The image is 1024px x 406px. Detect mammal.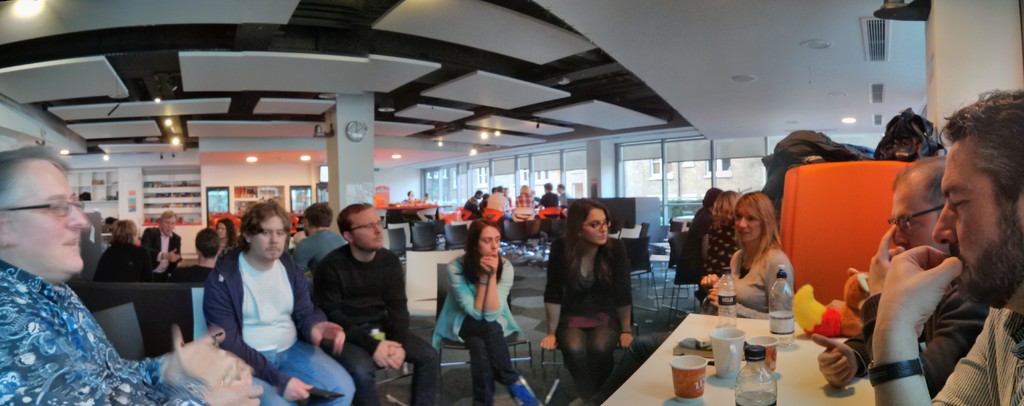
Detection: 808 155 993 405.
